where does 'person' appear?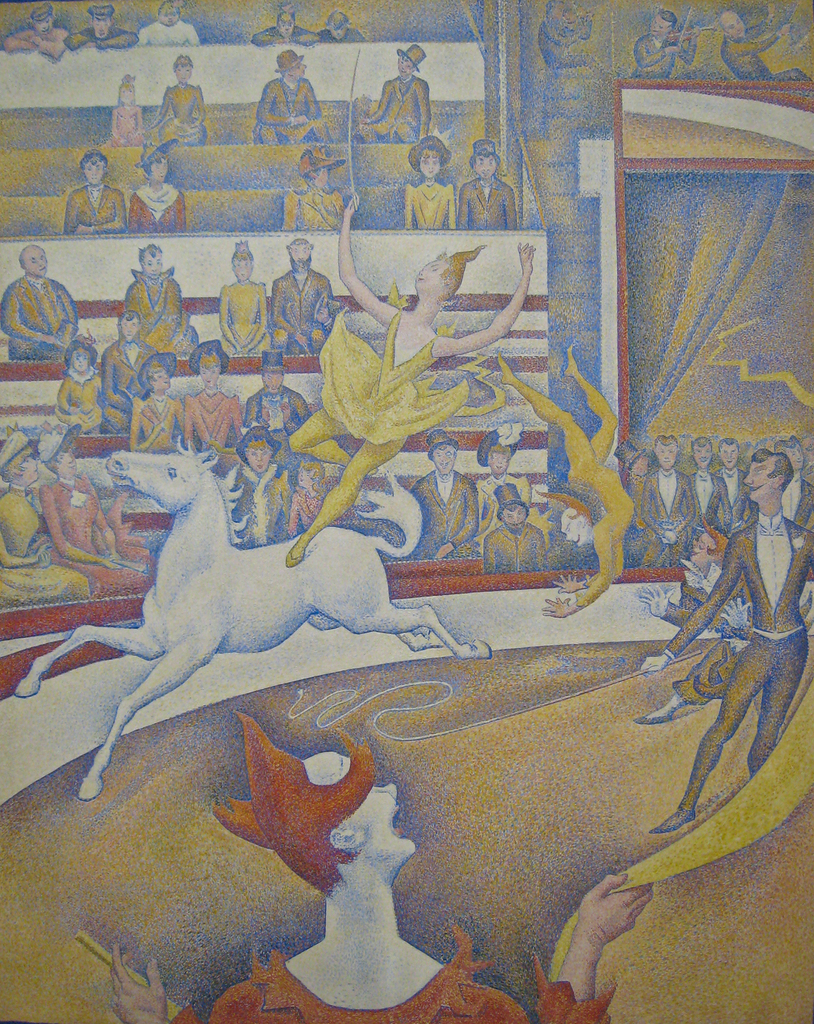
Appears at 358,42,424,143.
